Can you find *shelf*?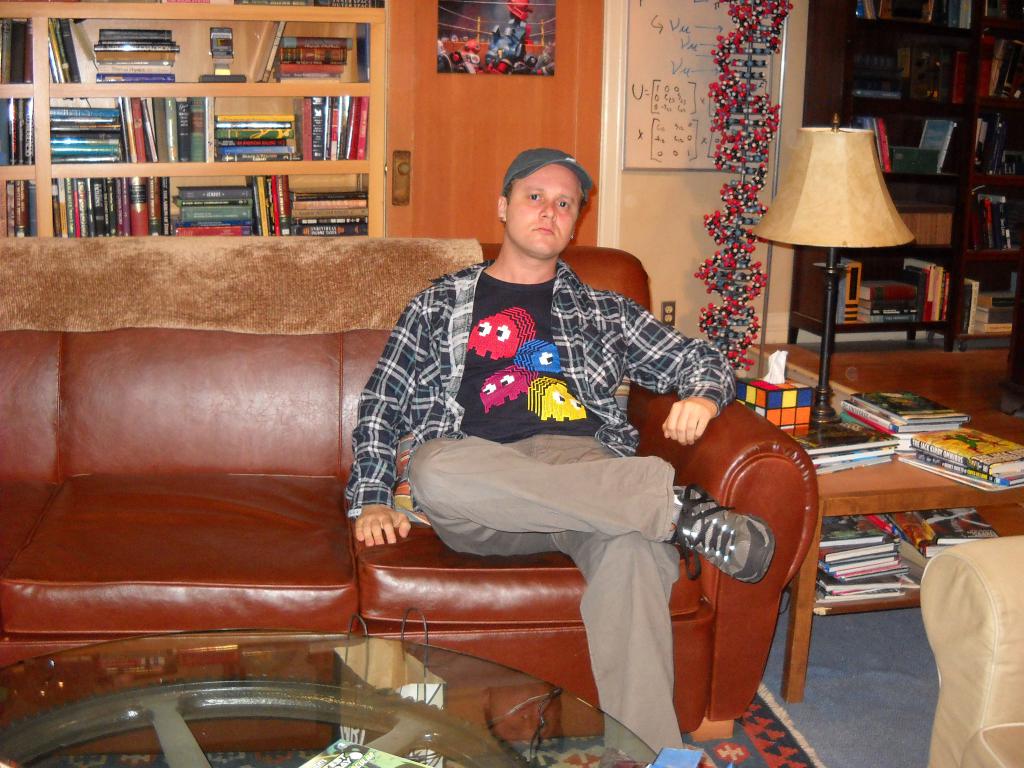
Yes, bounding box: [left=805, top=0, right=1023, bottom=333].
